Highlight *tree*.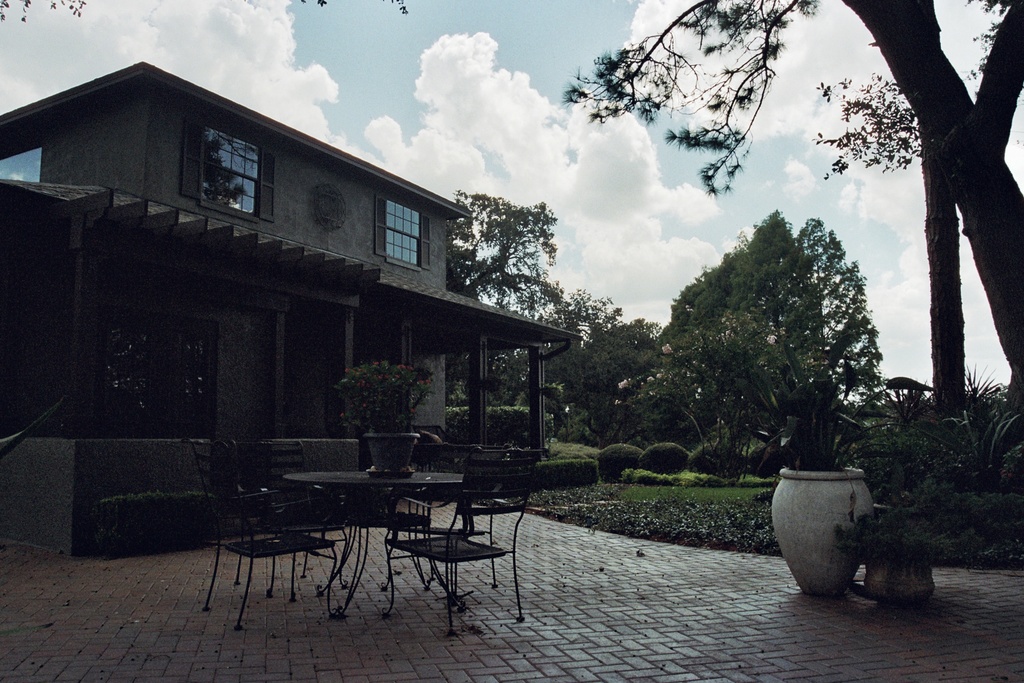
Highlighted region: (x1=812, y1=0, x2=970, y2=416).
